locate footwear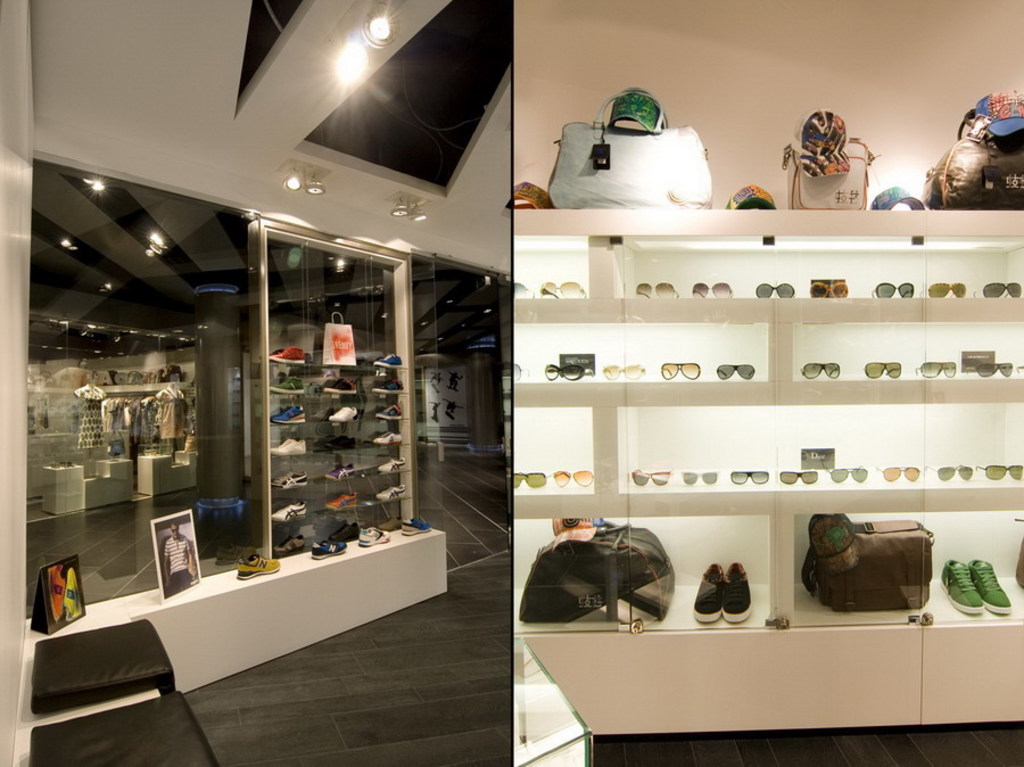
x1=270 y1=498 x2=306 y2=520
